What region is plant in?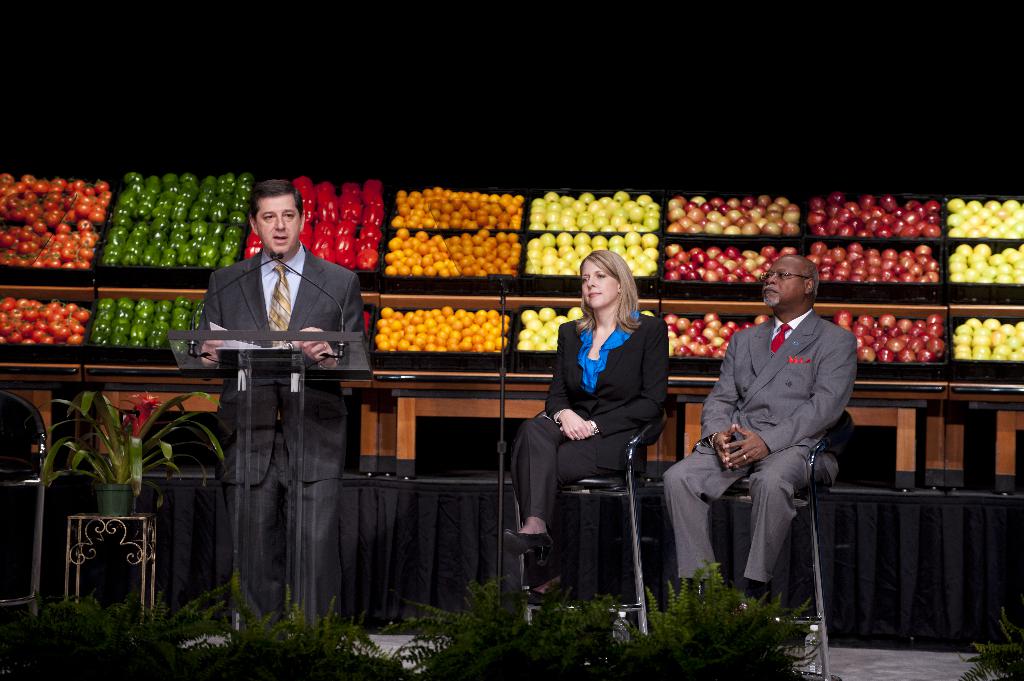
(left=956, top=605, right=1023, bottom=680).
